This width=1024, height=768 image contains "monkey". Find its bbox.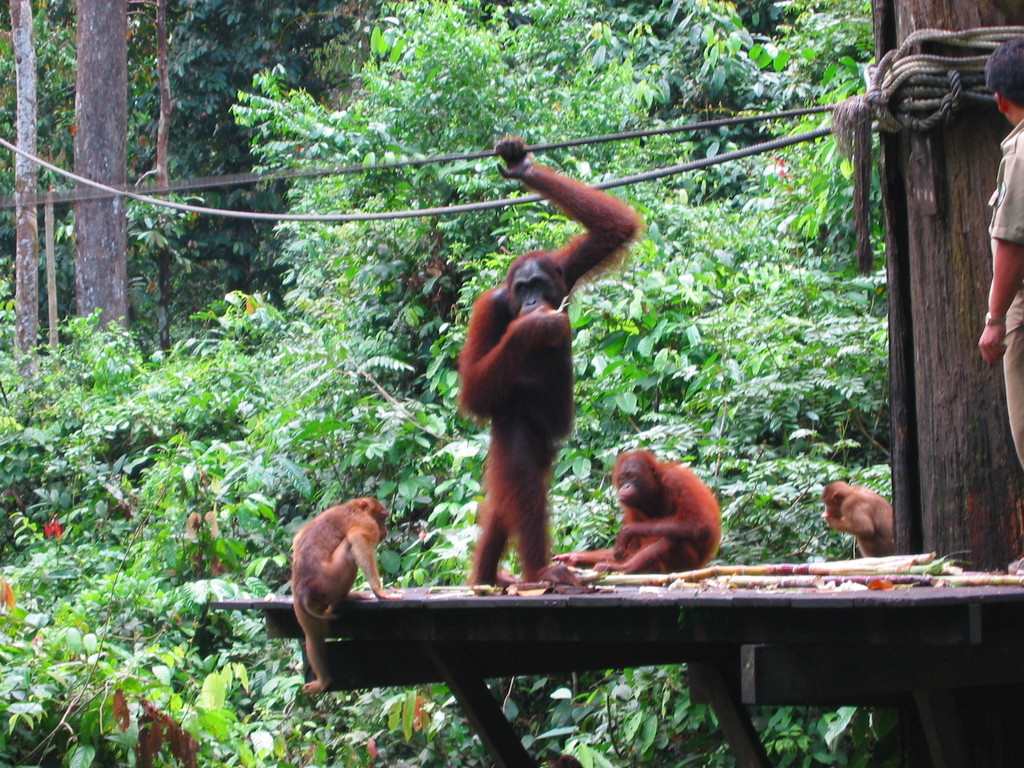
bbox=[288, 495, 432, 697].
